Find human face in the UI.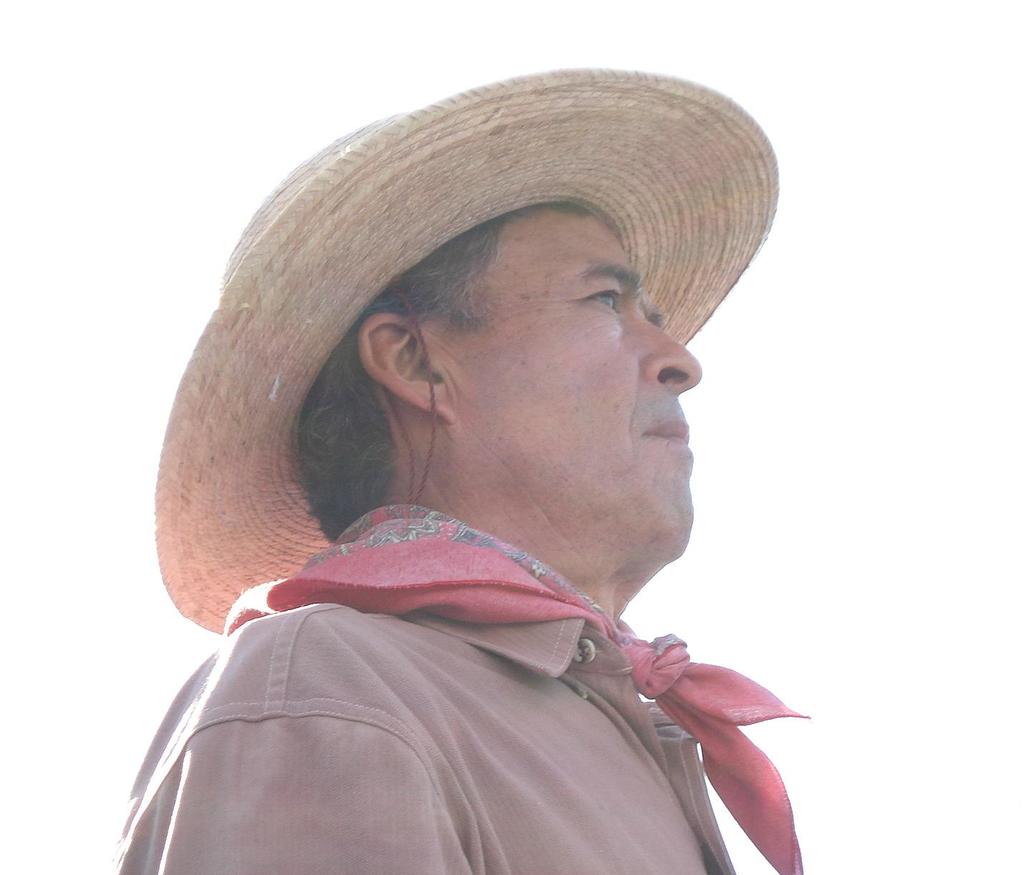
UI element at (x1=444, y1=216, x2=701, y2=548).
